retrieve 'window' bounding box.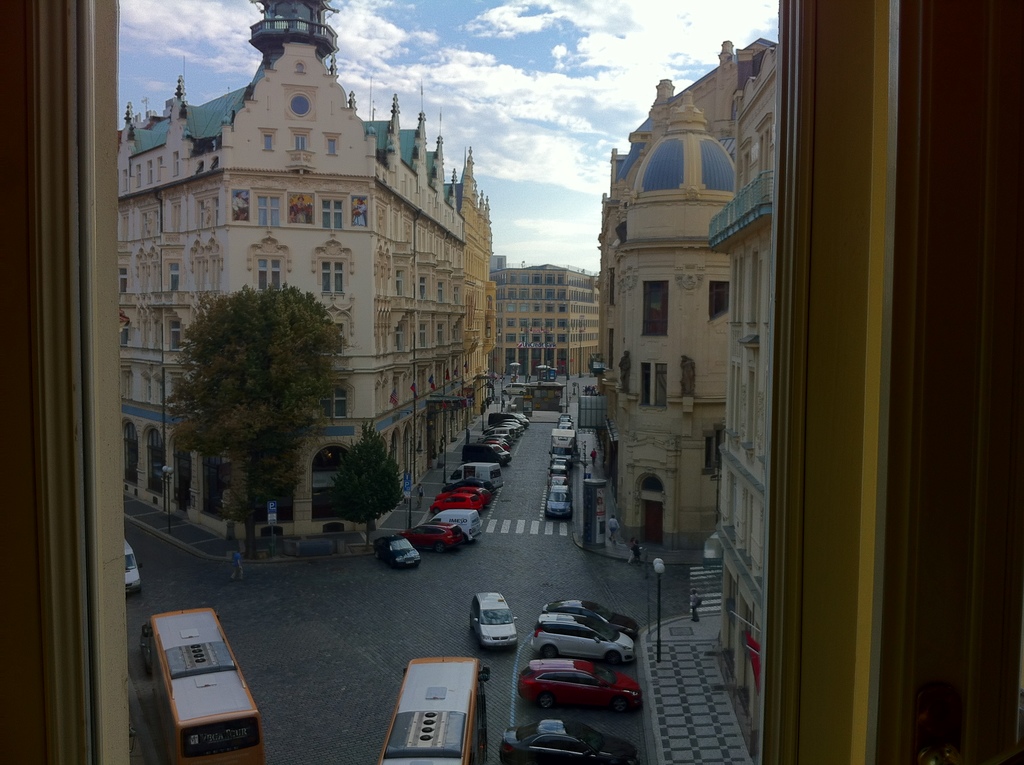
Bounding box: [737, 138, 748, 193].
